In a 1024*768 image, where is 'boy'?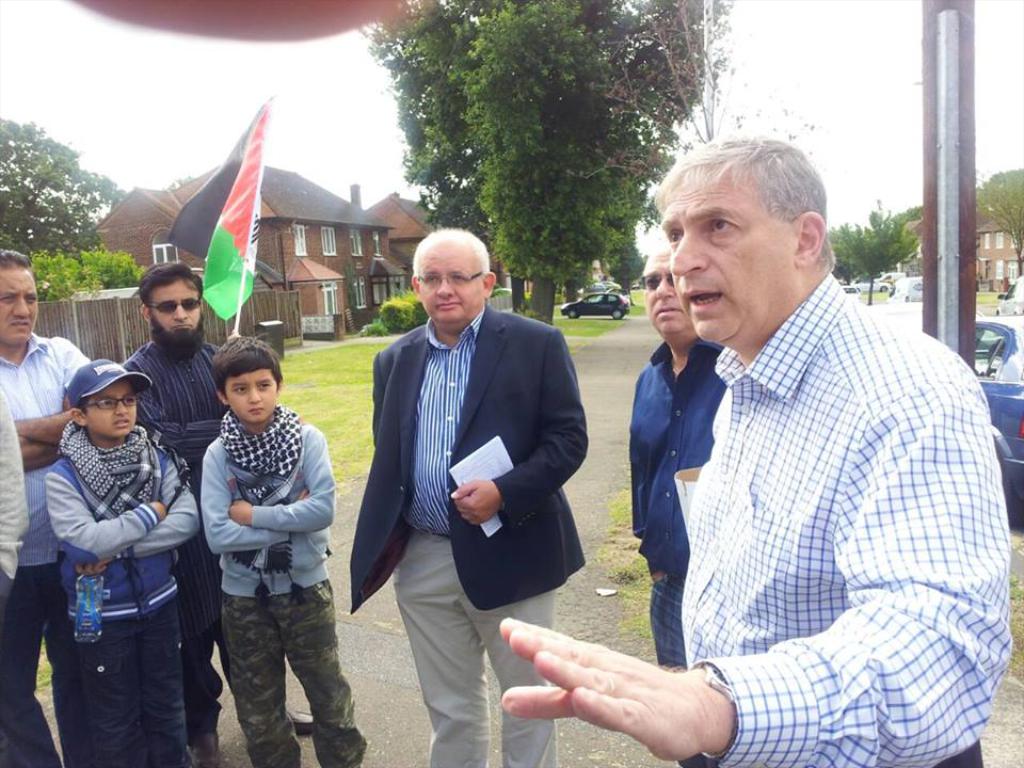
<box>17,363,204,755</box>.
